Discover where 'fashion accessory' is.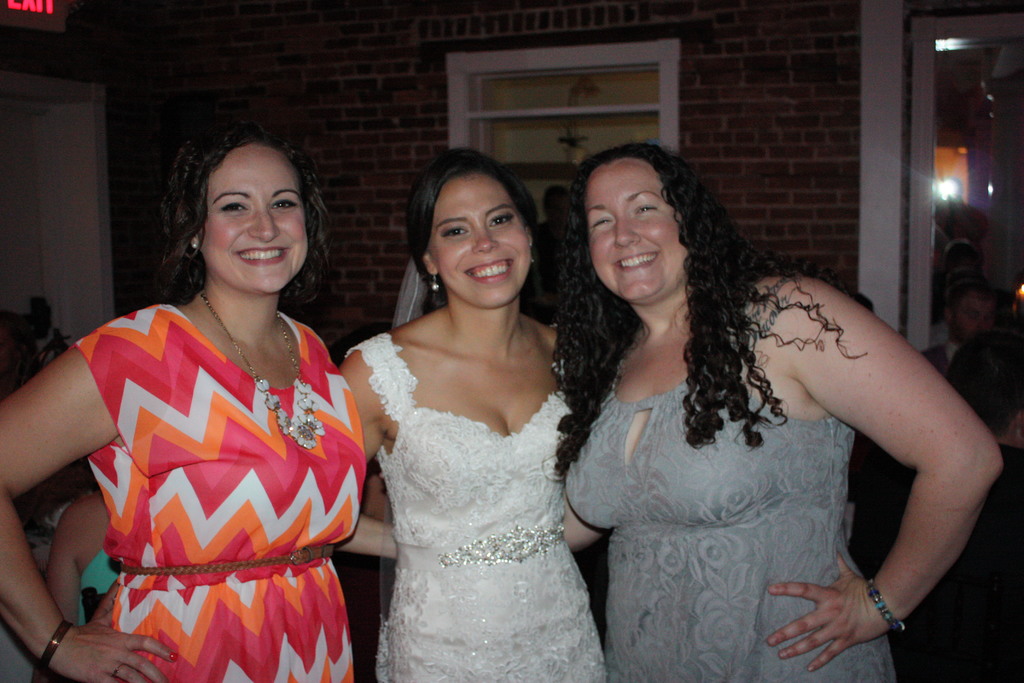
Discovered at region(196, 285, 326, 450).
